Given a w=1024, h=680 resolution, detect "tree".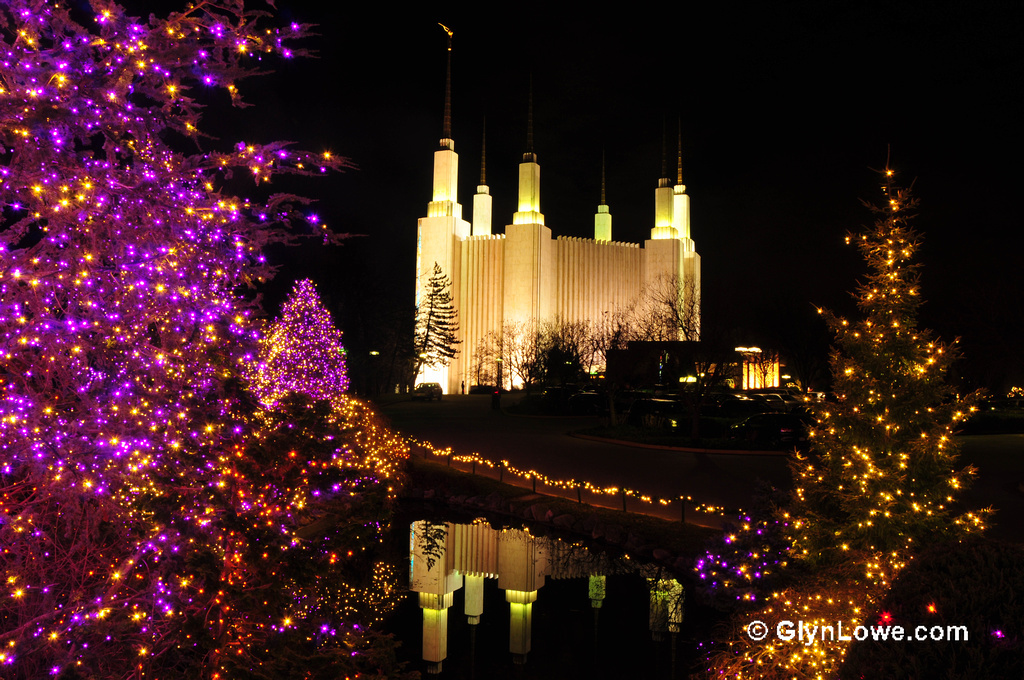
(717,156,1023,679).
